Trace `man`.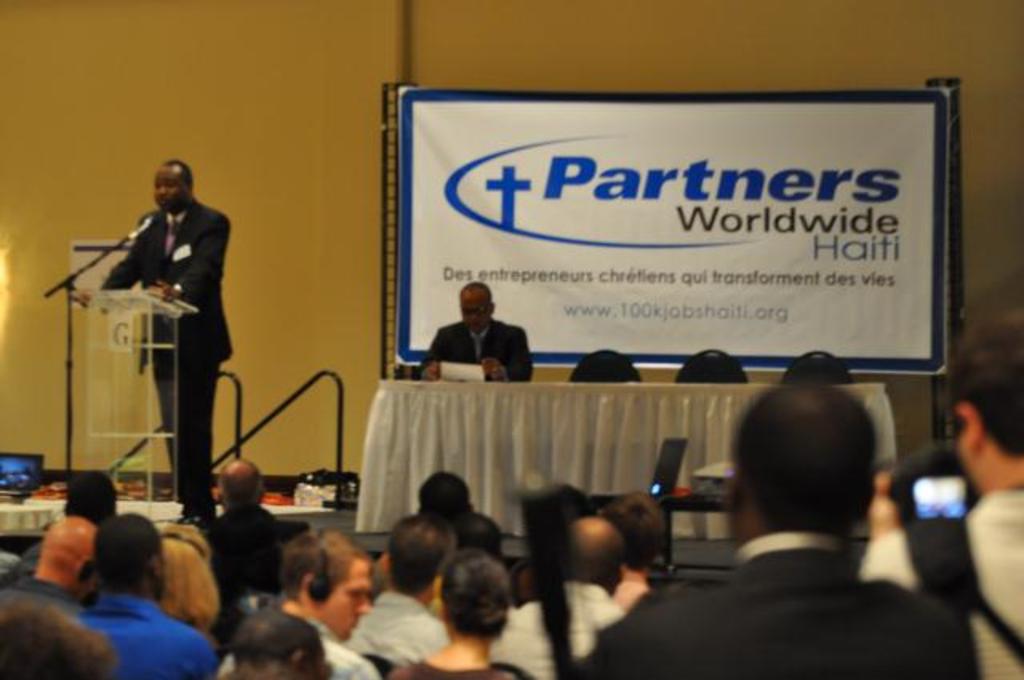
Traced to (66,506,226,678).
